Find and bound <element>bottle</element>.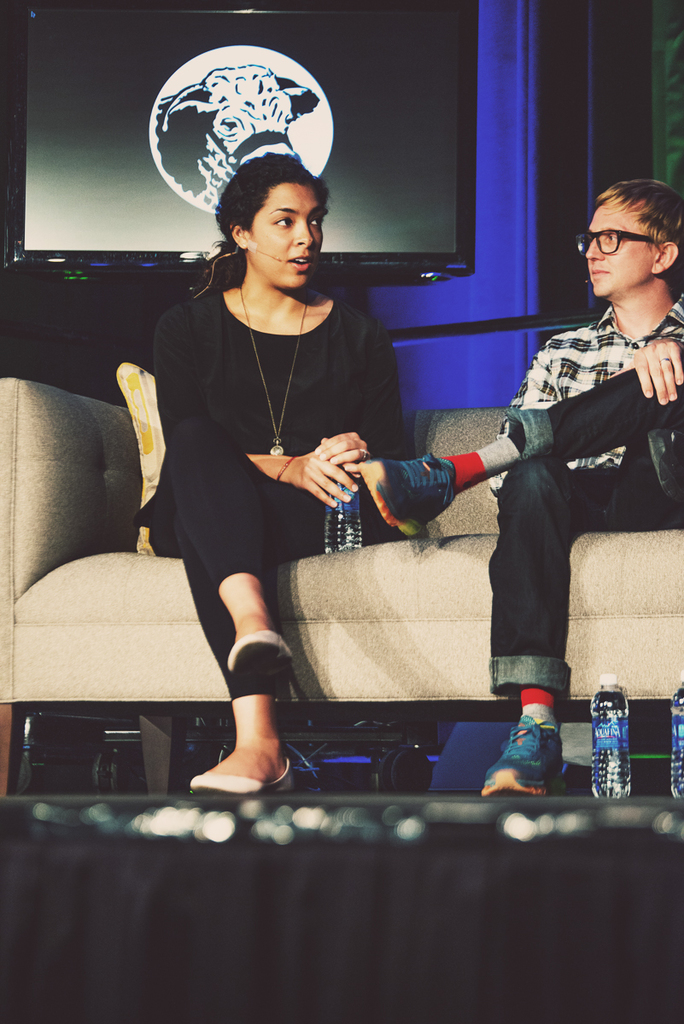
Bound: left=671, top=674, right=683, bottom=803.
